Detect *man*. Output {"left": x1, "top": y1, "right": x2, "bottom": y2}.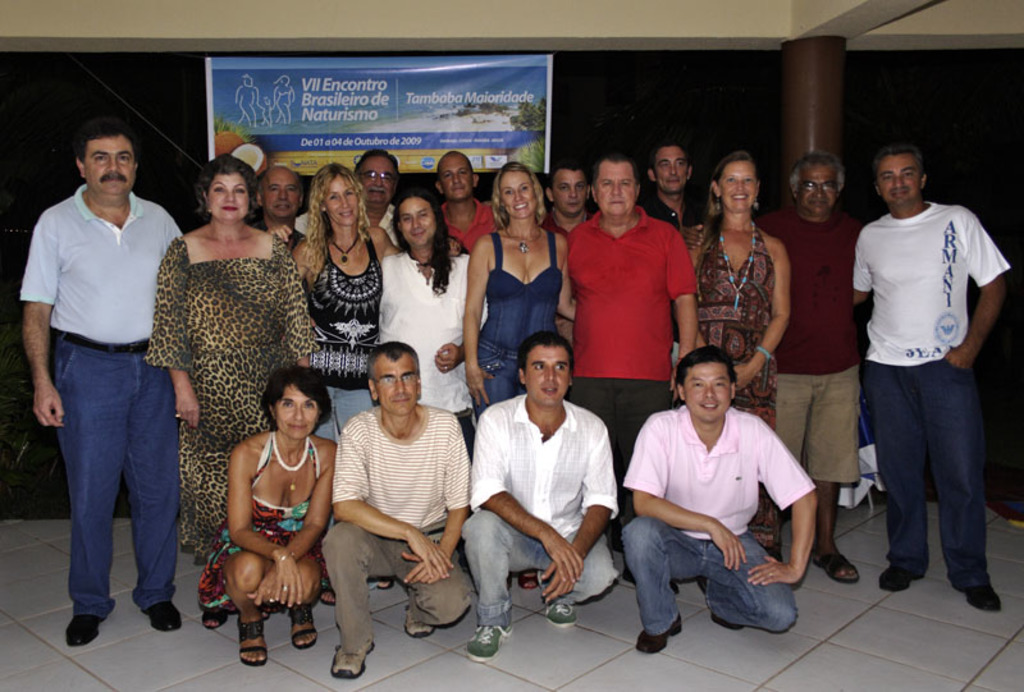
{"left": 758, "top": 151, "right": 861, "bottom": 585}.
